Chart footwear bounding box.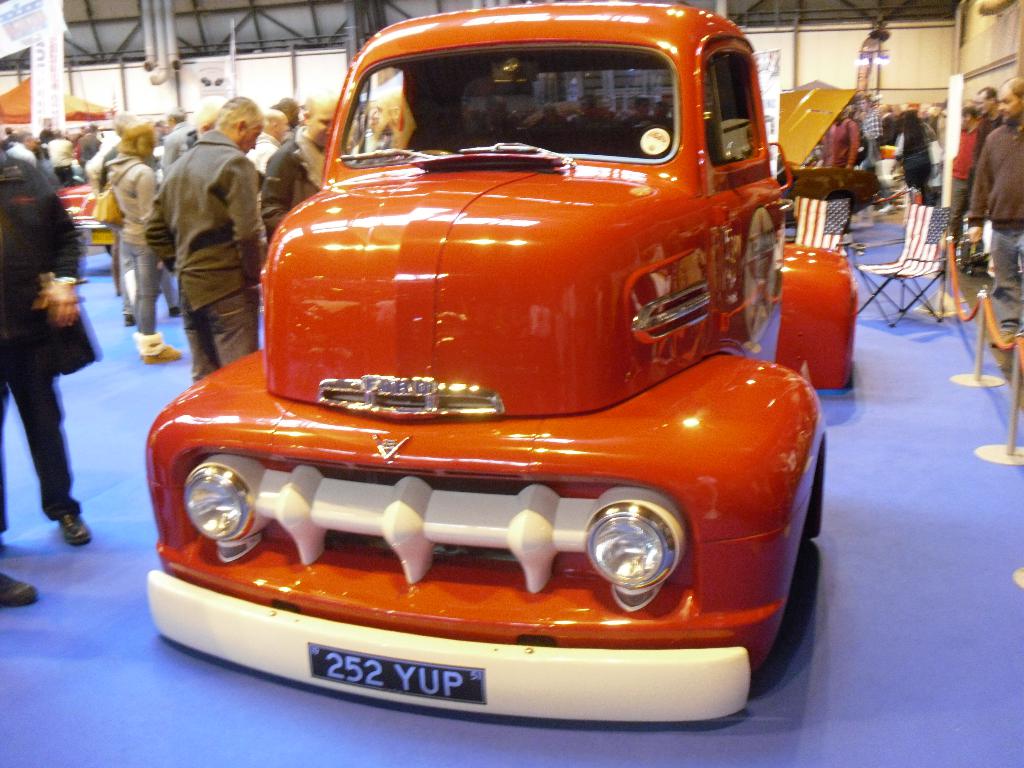
Charted: bbox=[133, 327, 187, 371].
